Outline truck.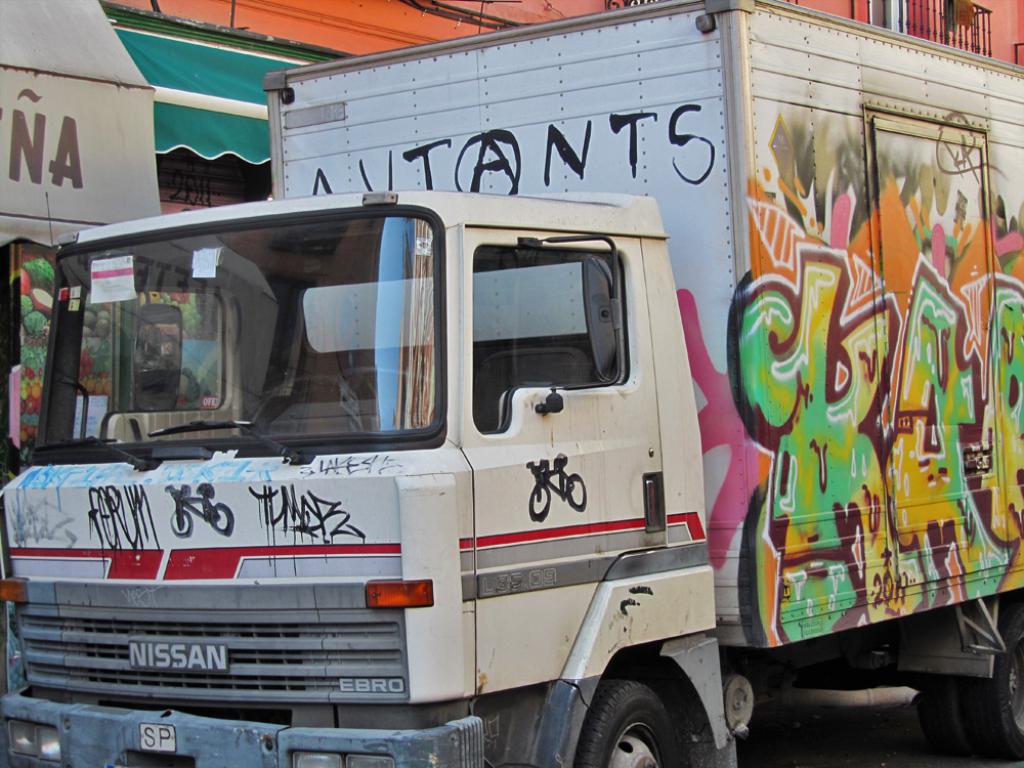
Outline: 0:0:1023:767.
